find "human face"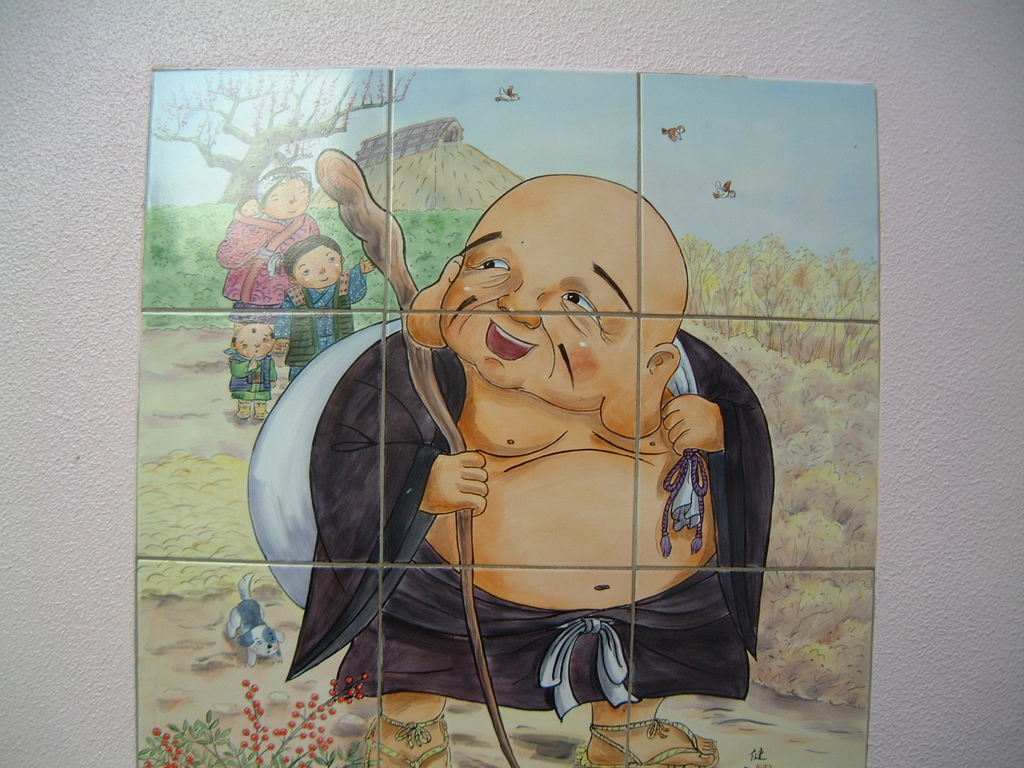
[265,178,309,219]
